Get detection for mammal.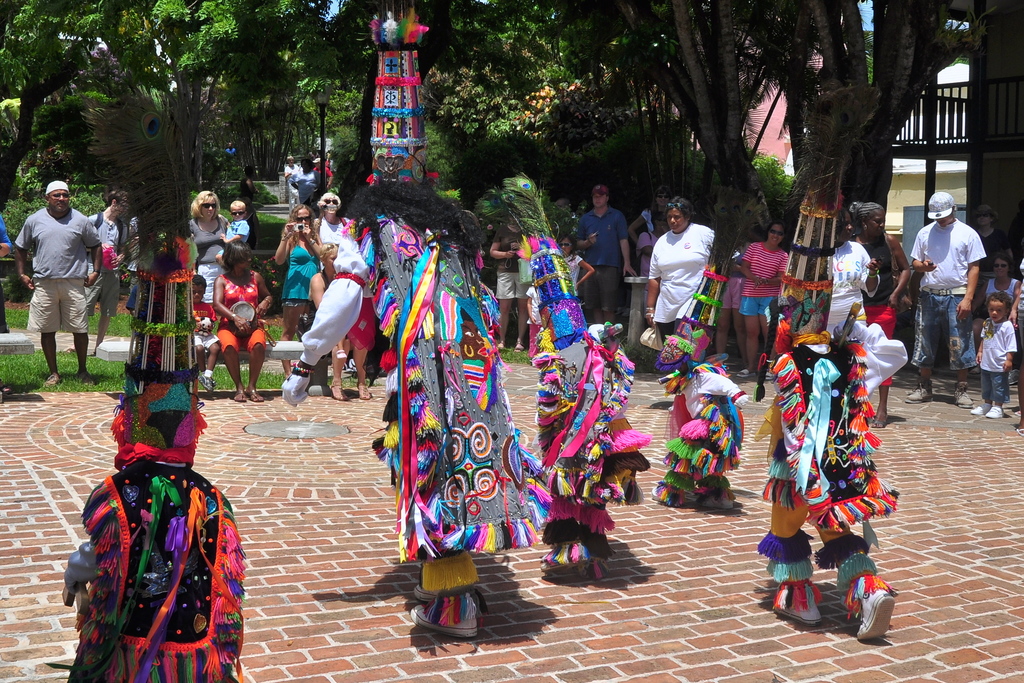
Detection: [282, 152, 303, 193].
